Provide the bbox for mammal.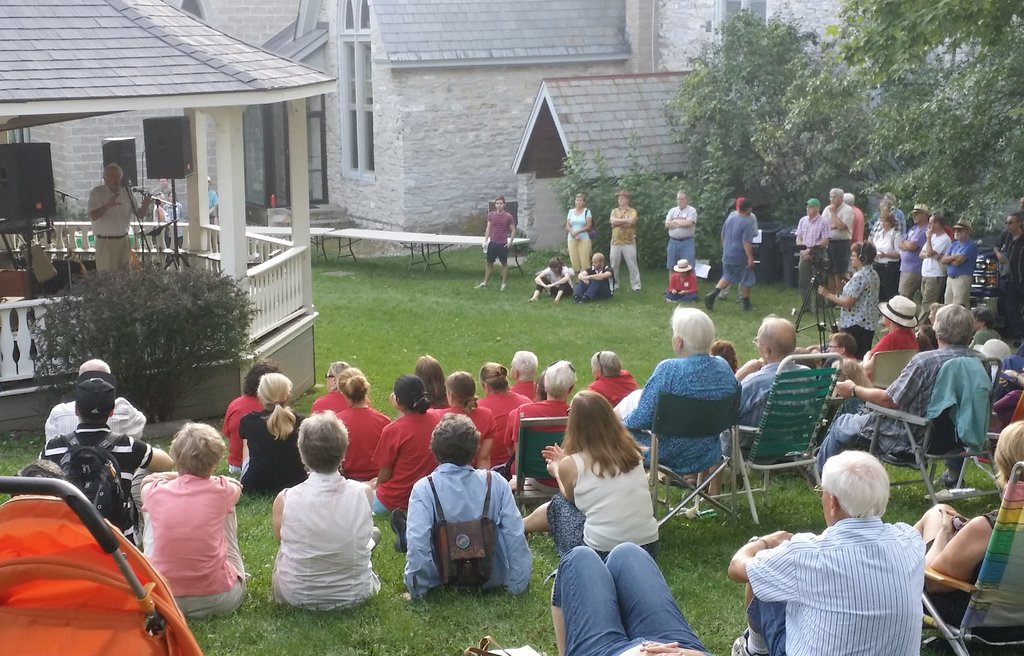
x1=561, y1=190, x2=596, y2=274.
